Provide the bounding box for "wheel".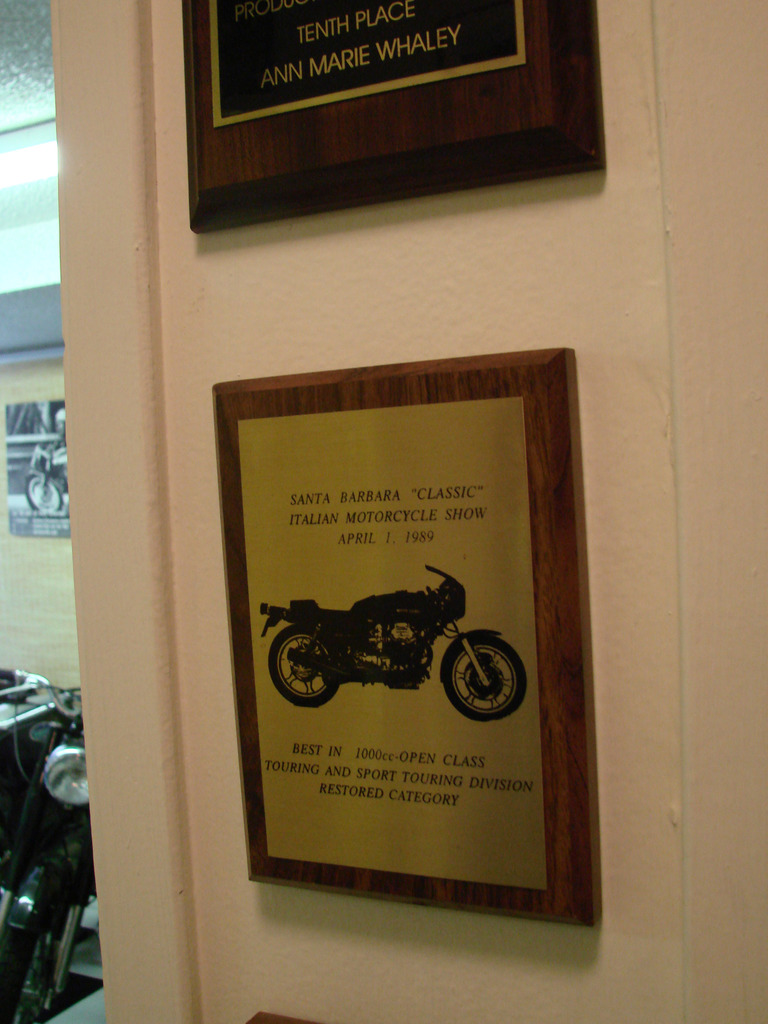
26 467 67 515.
